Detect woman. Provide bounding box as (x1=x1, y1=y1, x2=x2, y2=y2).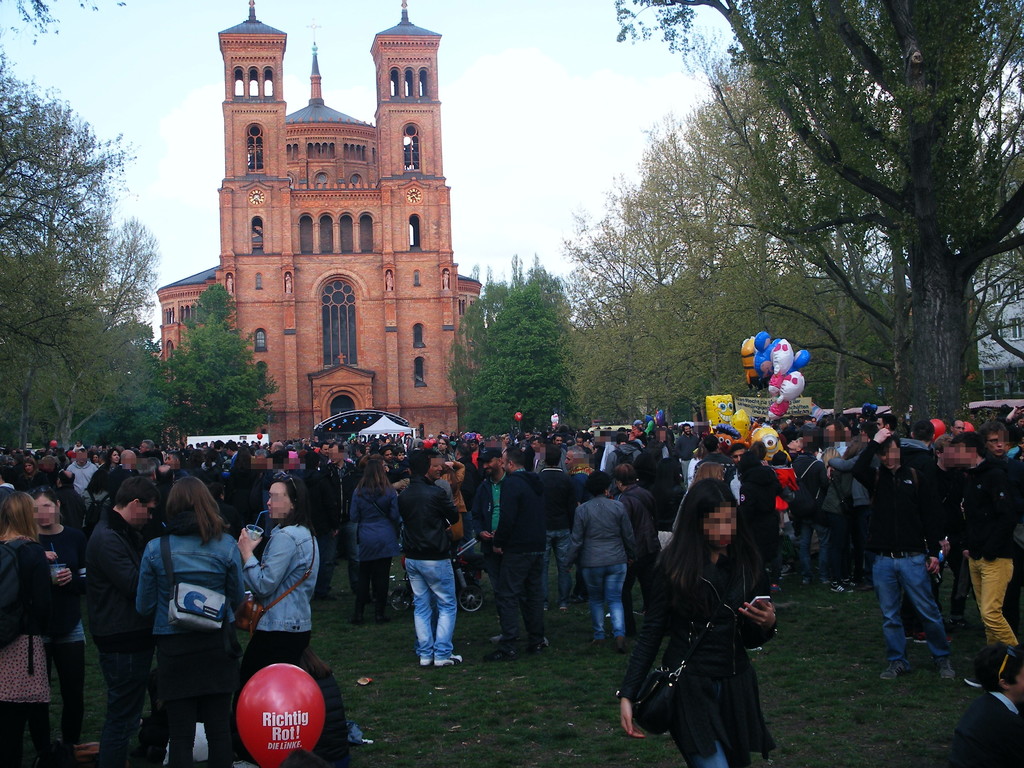
(x1=235, y1=474, x2=320, y2=760).
